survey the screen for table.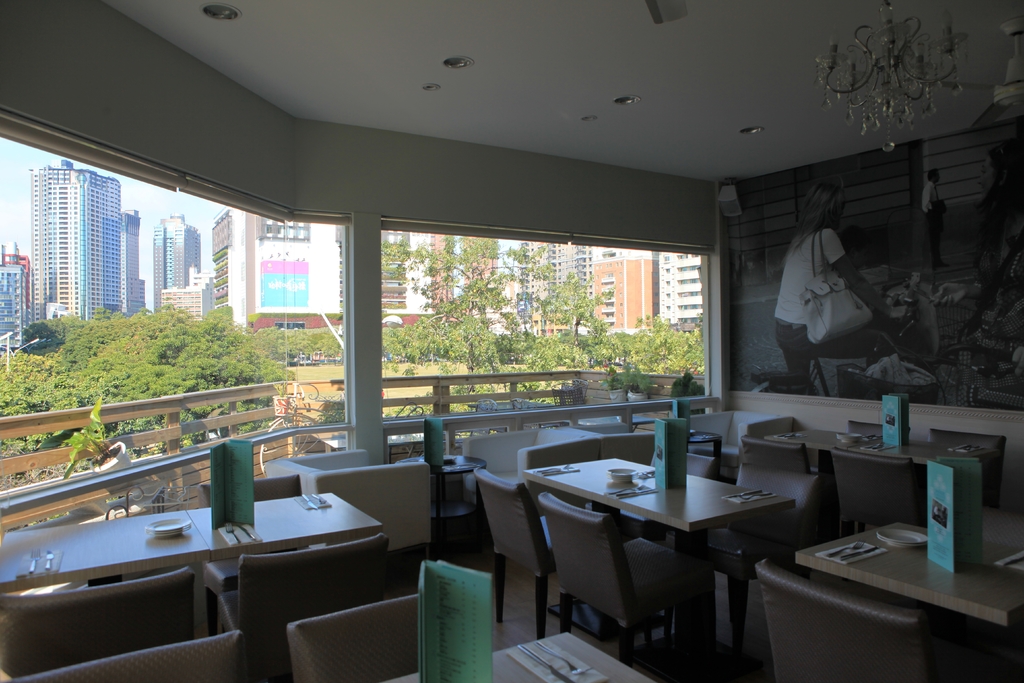
Survey found: bbox(514, 451, 797, 680).
